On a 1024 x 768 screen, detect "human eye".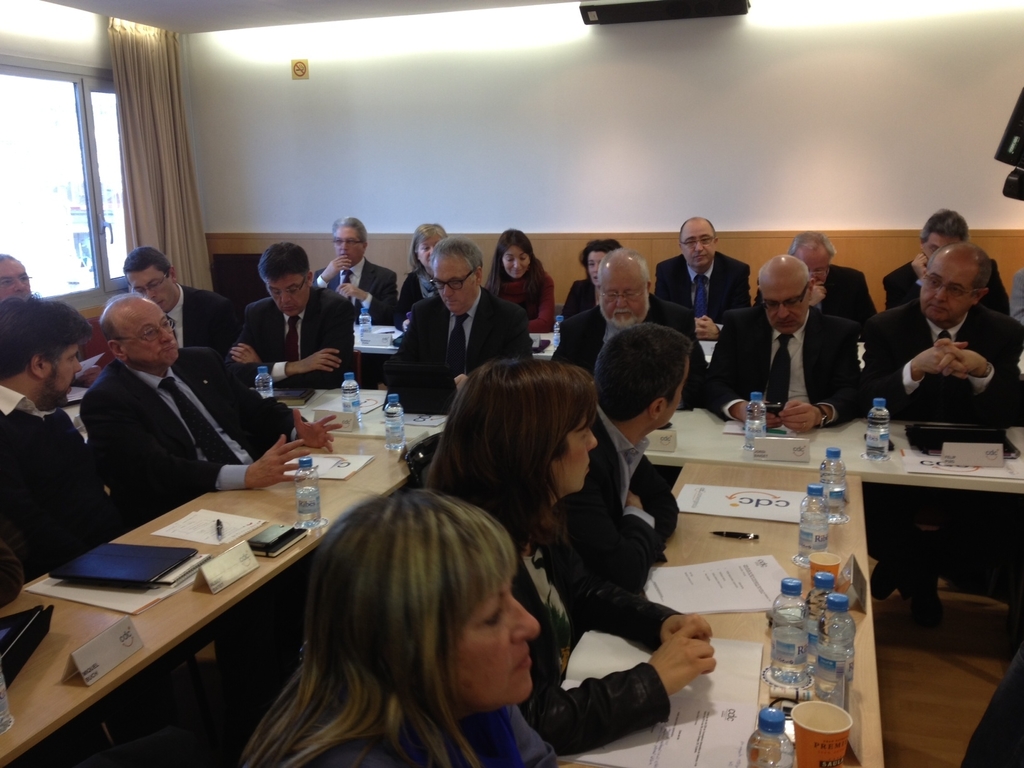
605 291 615 299.
